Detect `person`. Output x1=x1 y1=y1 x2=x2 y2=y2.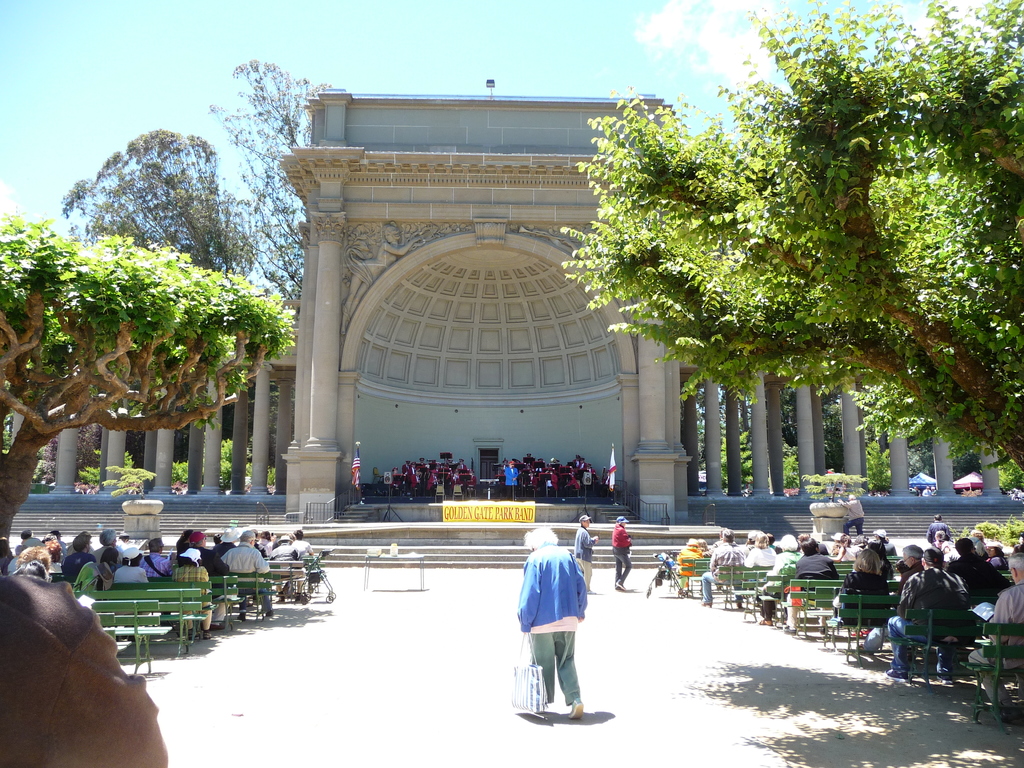
x1=515 y1=524 x2=590 y2=719.
